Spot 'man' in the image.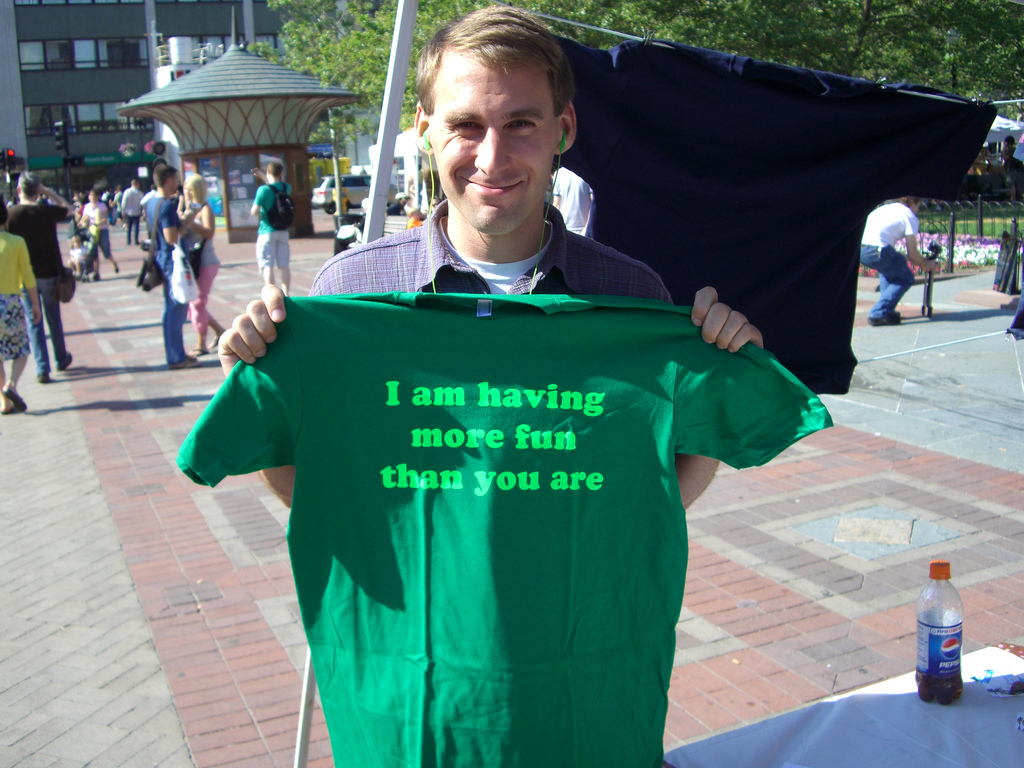
'man' found at detection(140, 163, 198, 369).
